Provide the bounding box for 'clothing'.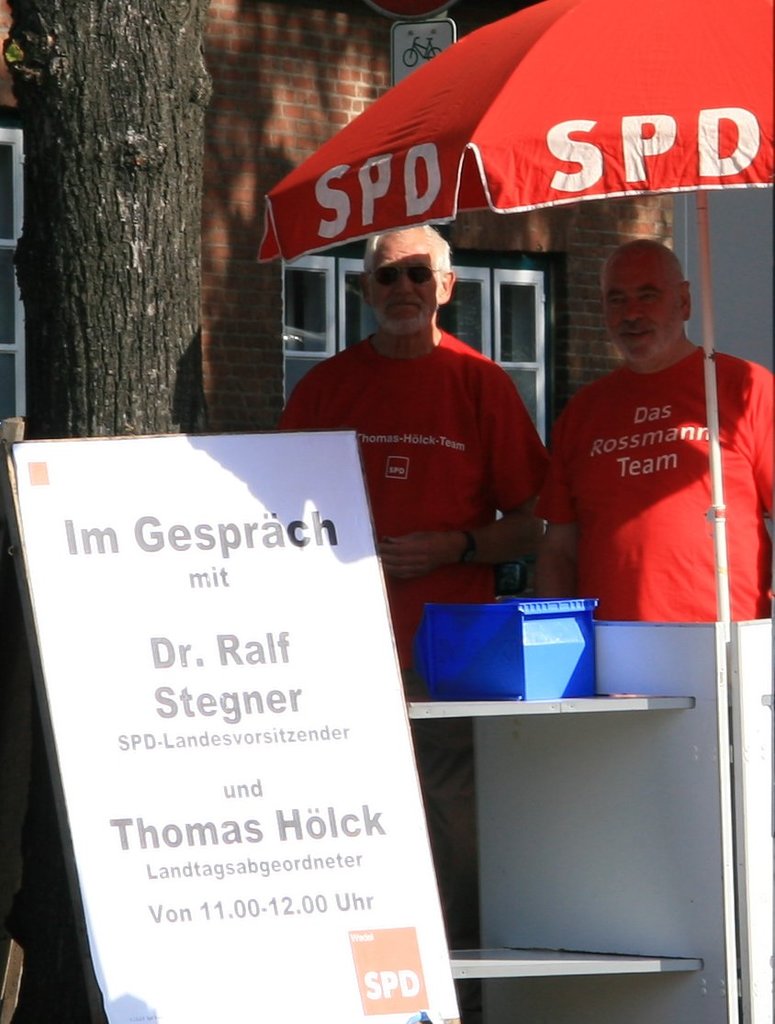
[268, 323, 558, 675].
